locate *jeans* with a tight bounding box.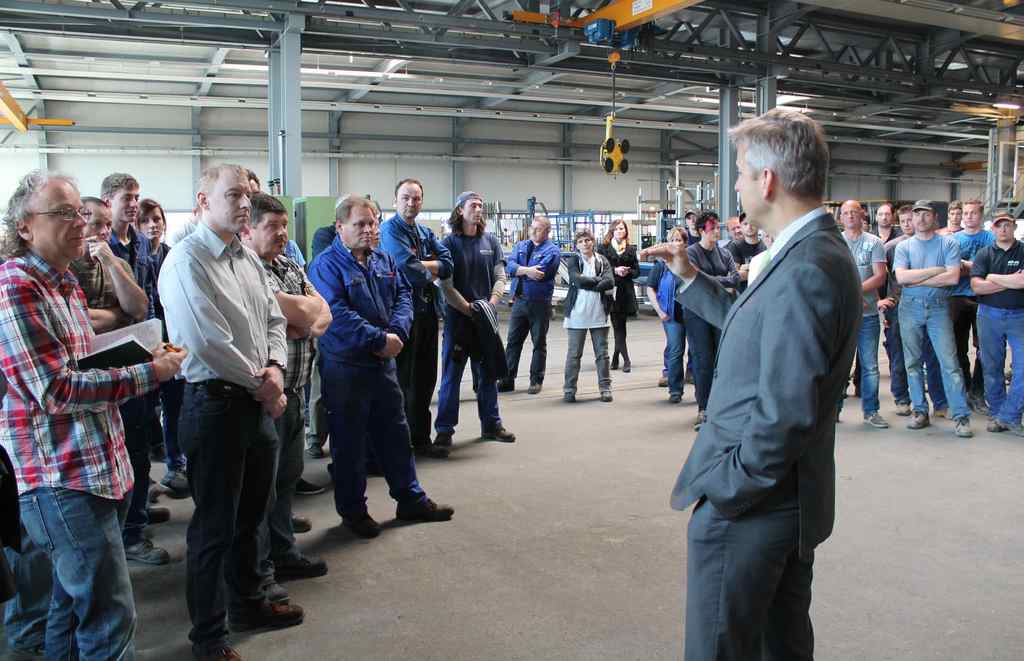
[895, 293, 972, 412].
